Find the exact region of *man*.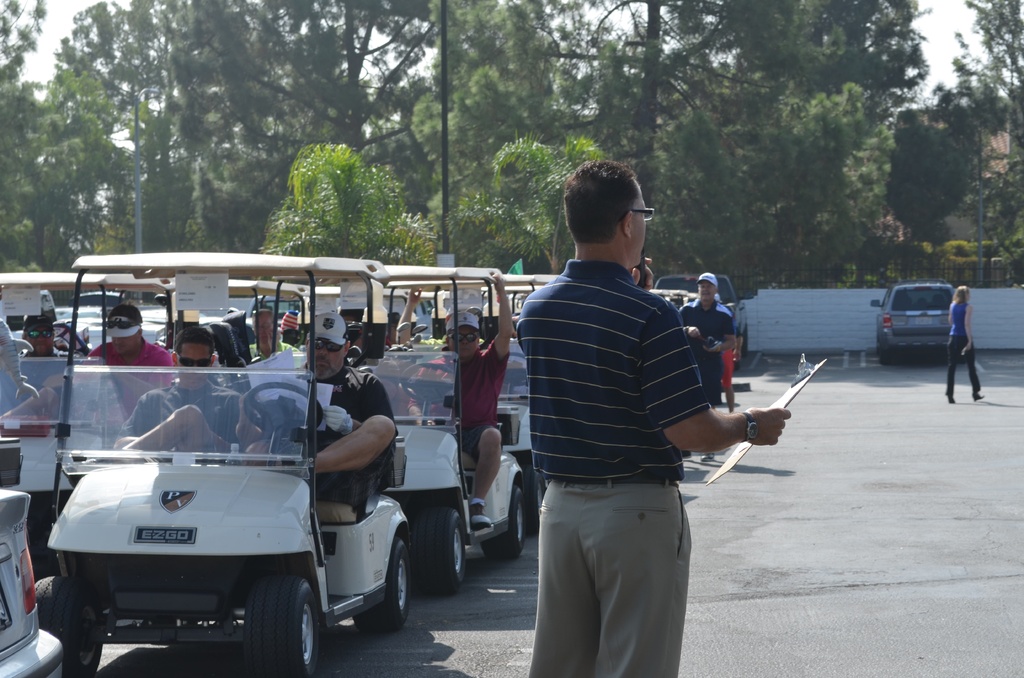
Exact region: <box>384,311,400,351</box>.
